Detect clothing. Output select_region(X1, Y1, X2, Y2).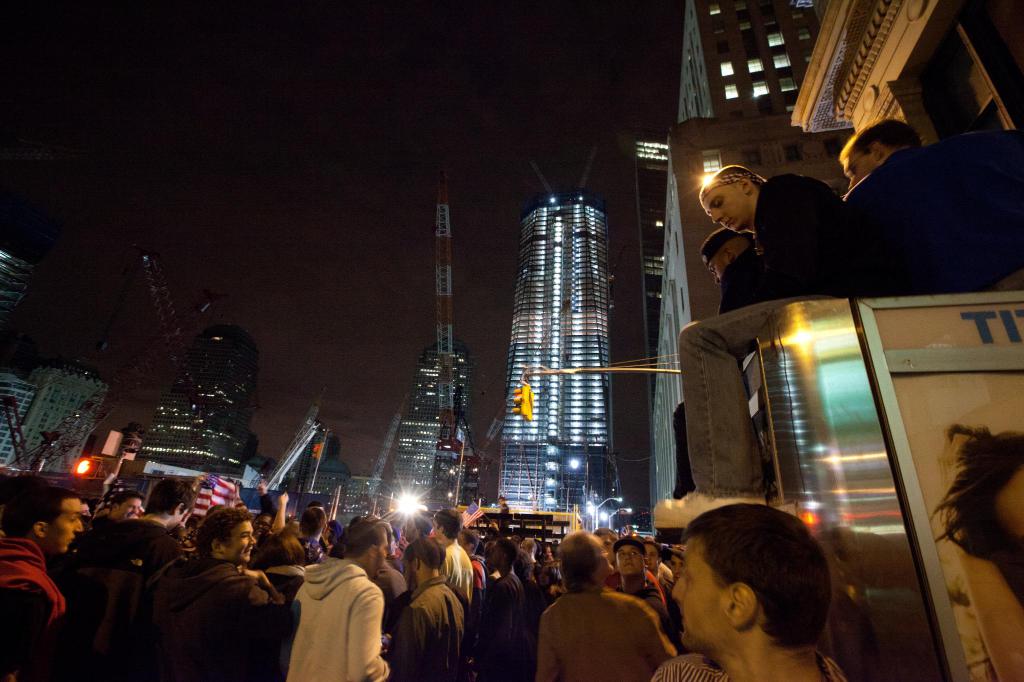
select_region(271, 550, 400, 681).
